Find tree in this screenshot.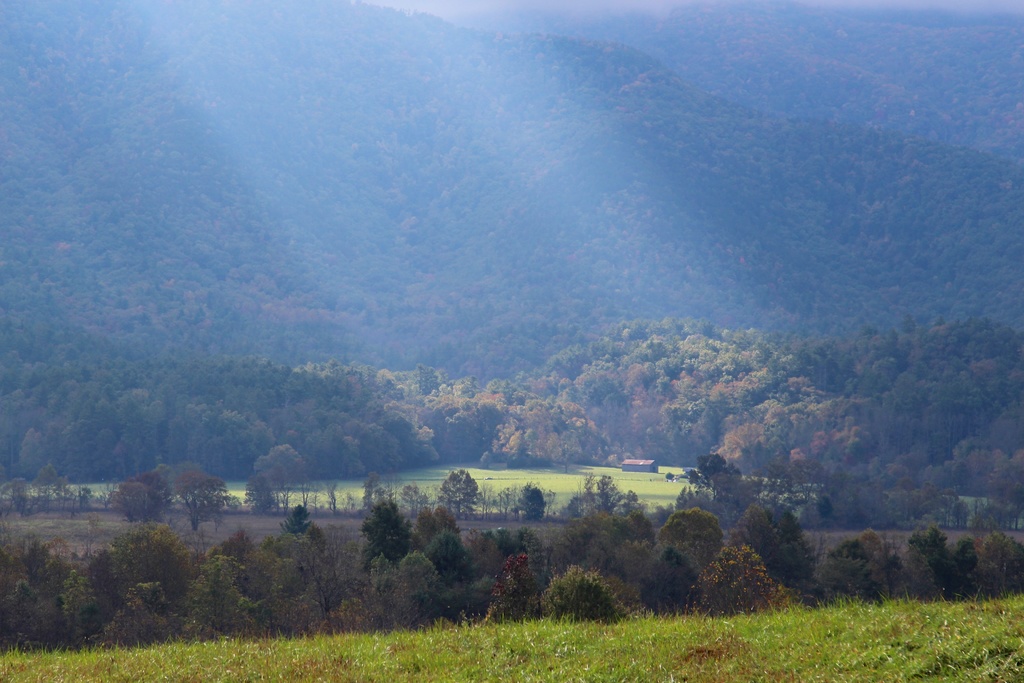
The bounding box for tree is <box>172,464,231,532</box>.
